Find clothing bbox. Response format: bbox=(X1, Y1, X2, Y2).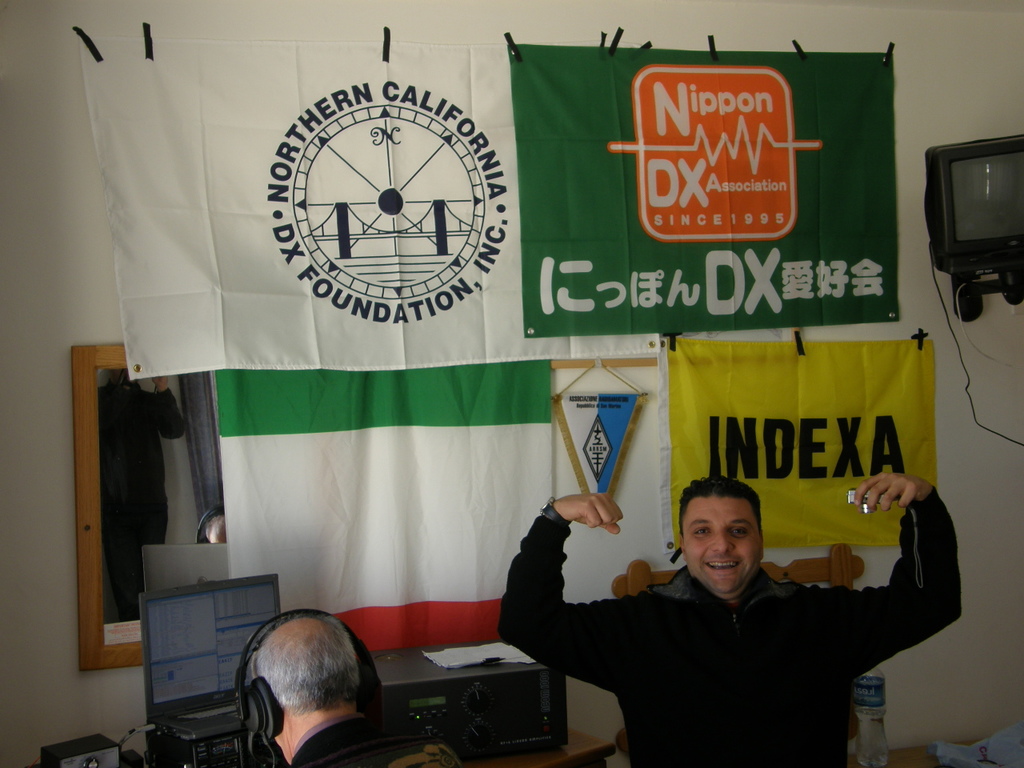
bbox=(492, 478, 970, 767).
